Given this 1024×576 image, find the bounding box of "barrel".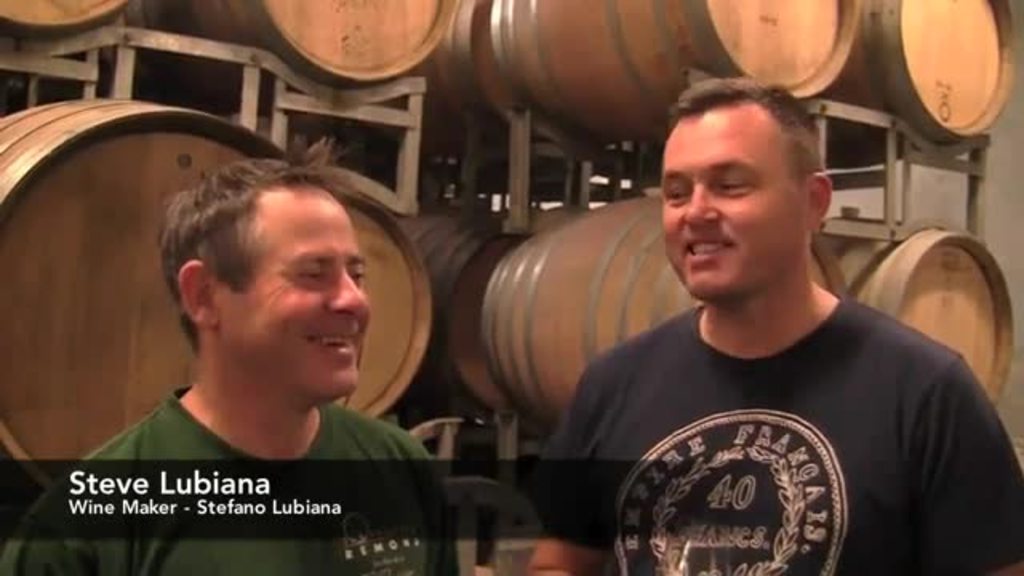
bbox=(0, 91, 299, 499).
